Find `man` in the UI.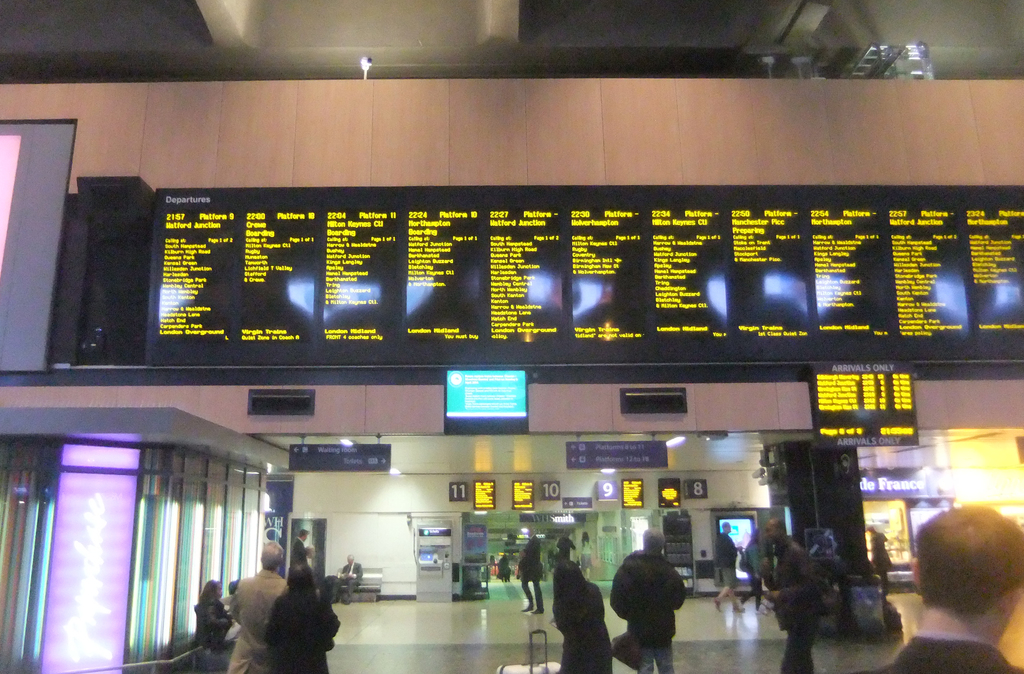
UI element at 708 522 746 614.
